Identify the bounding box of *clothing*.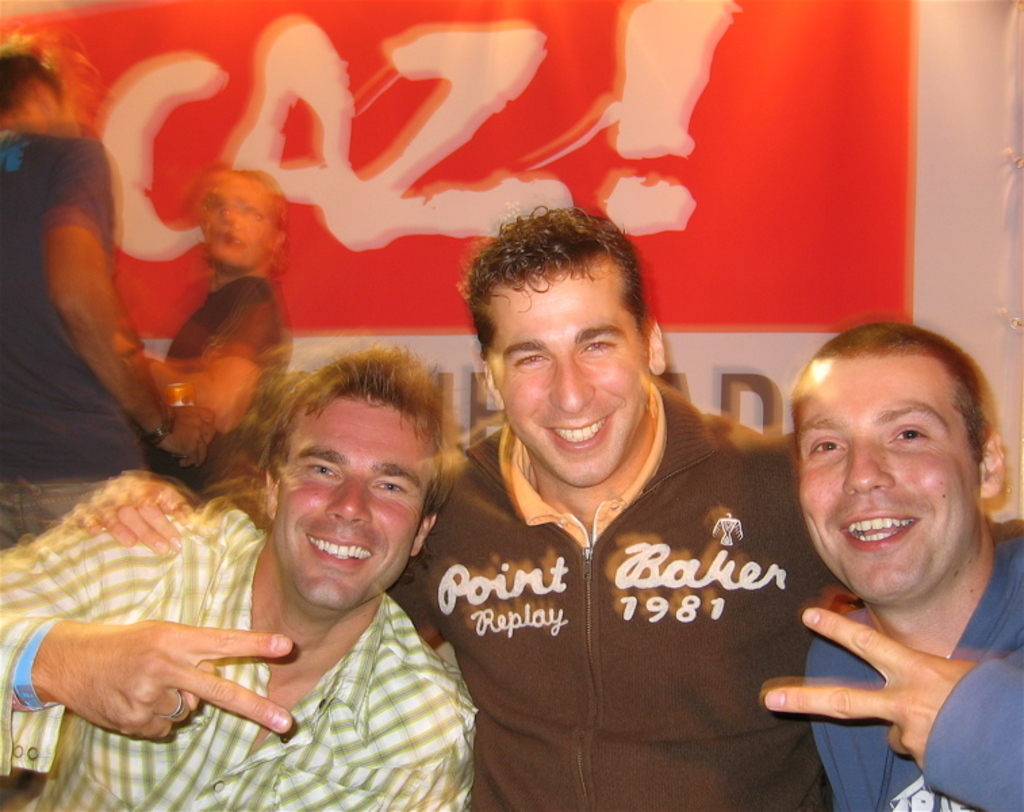
bbox(150, 279, 292, 533).
